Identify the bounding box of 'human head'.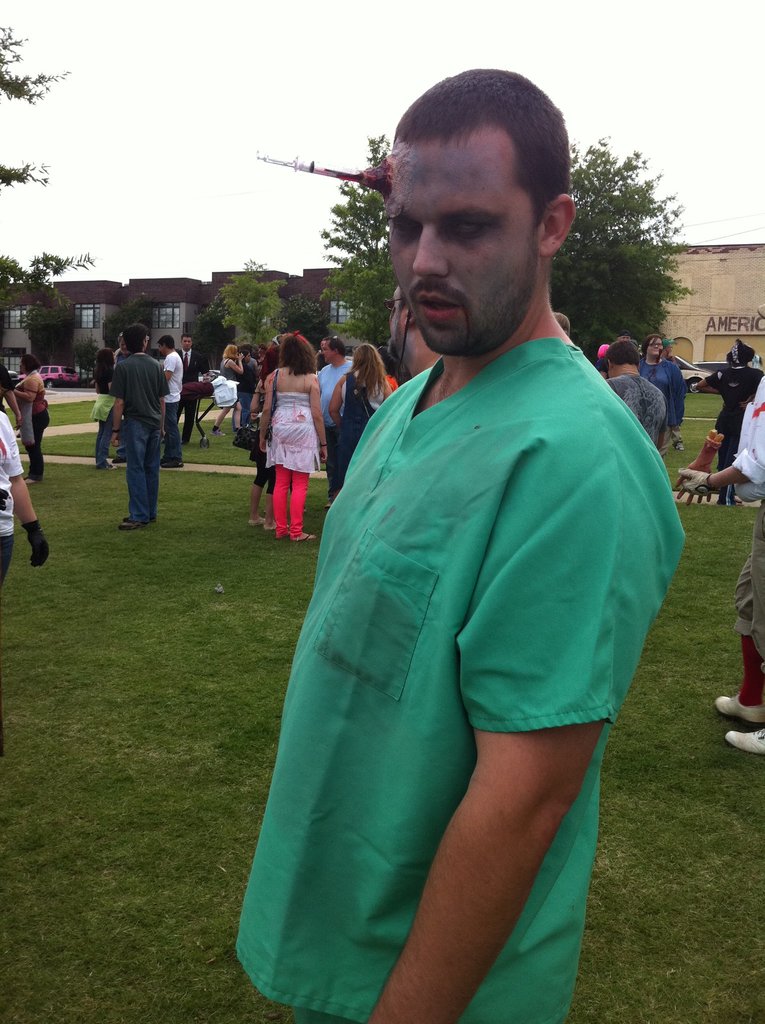
x1=238 y1=351 x2=250 y2=364.
